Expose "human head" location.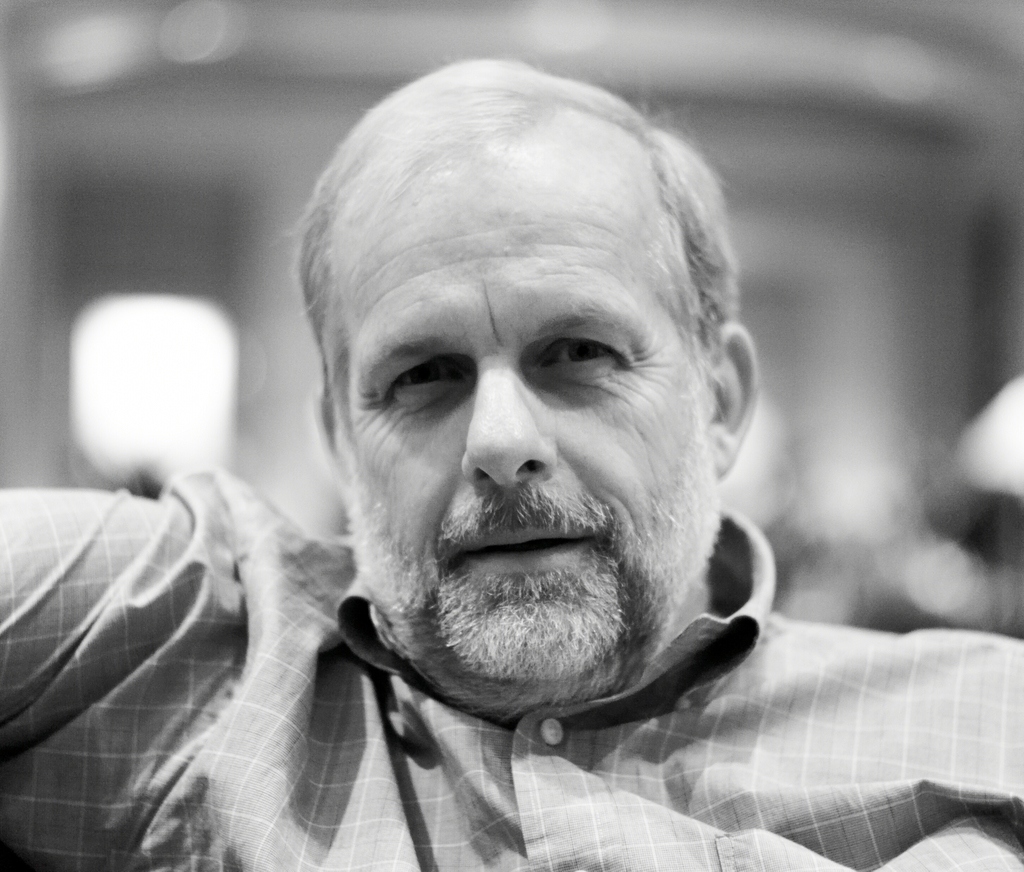
Exposed at BBox(284, 60, 778, 727).
